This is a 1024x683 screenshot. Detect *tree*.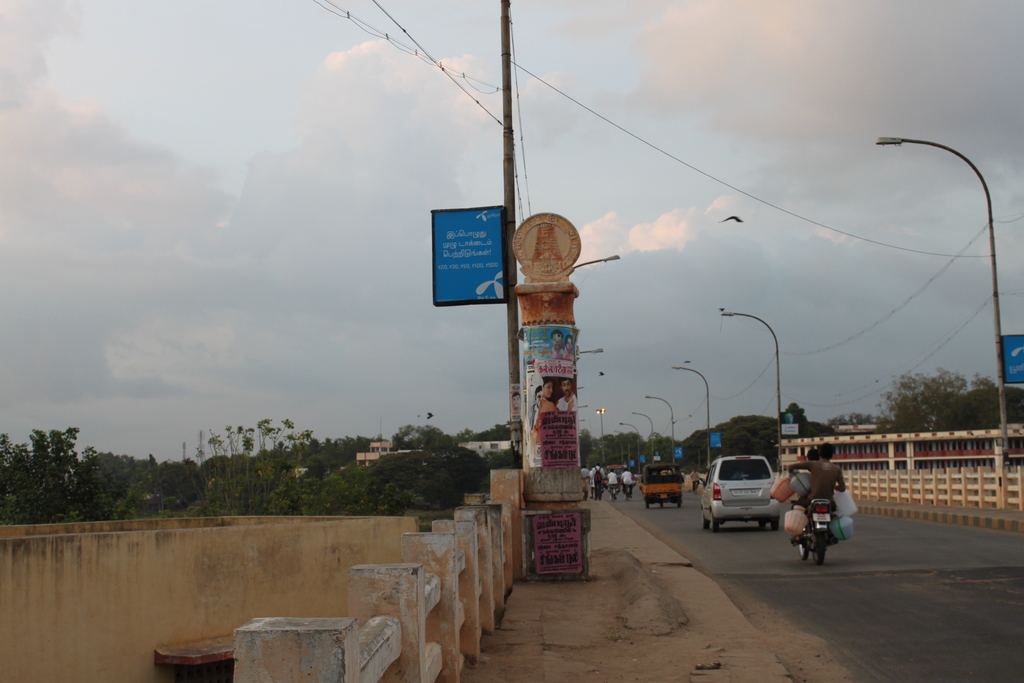
380 484 401 518.
